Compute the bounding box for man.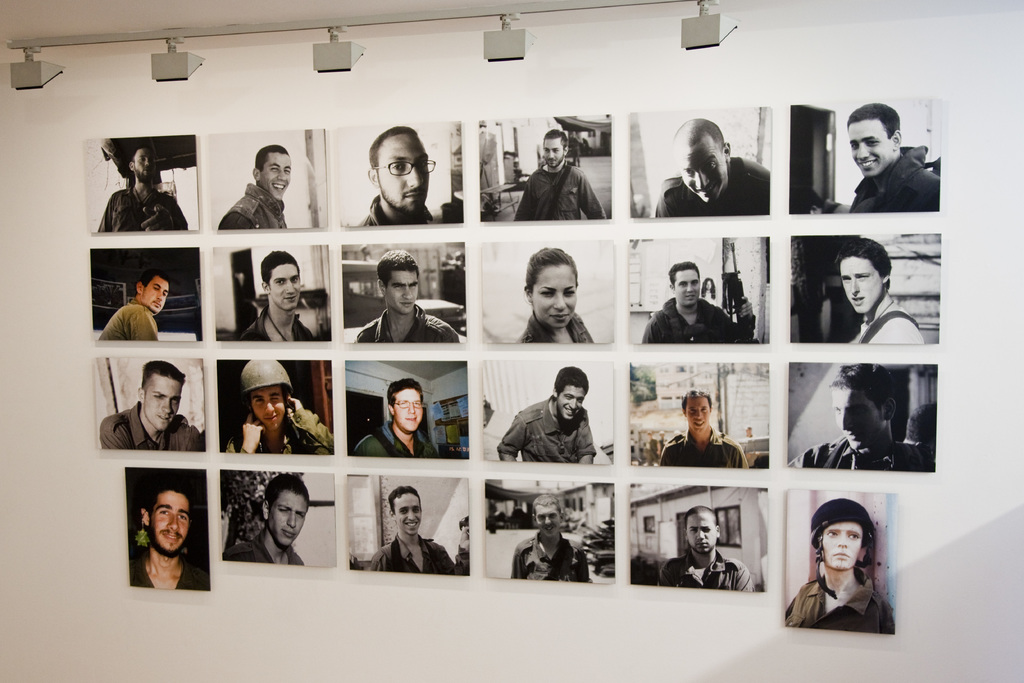
x1=220 y1=473 x2=312 y2=566.
